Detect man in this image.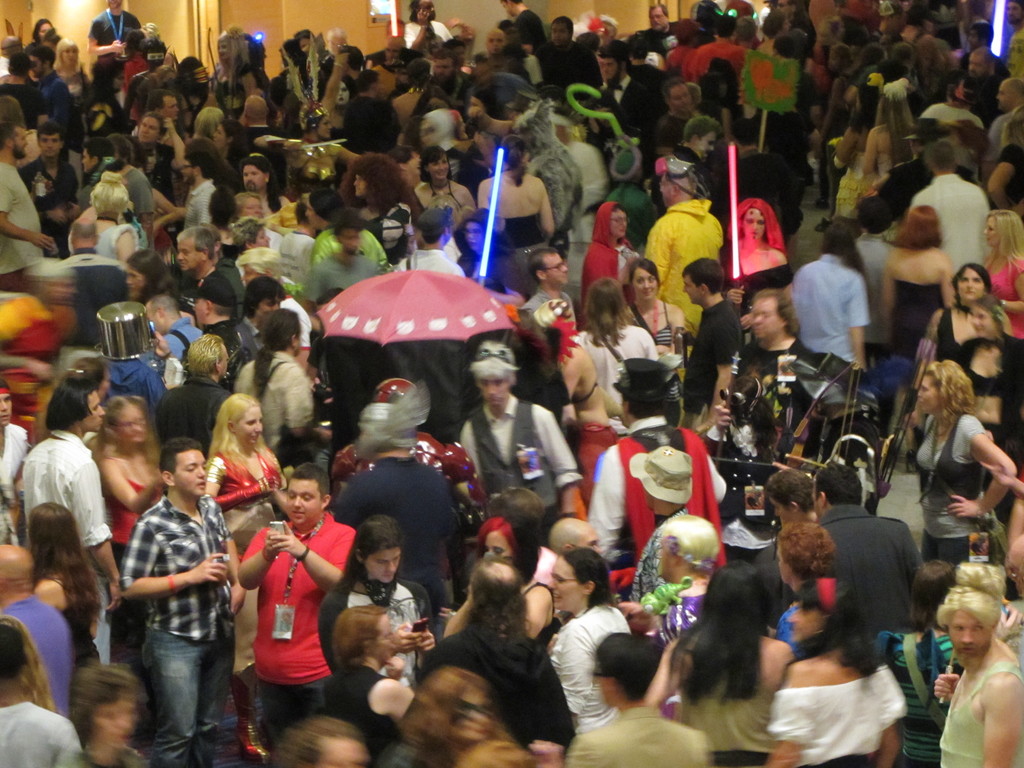
Detection: Rect(458, 340, 585, 520).
